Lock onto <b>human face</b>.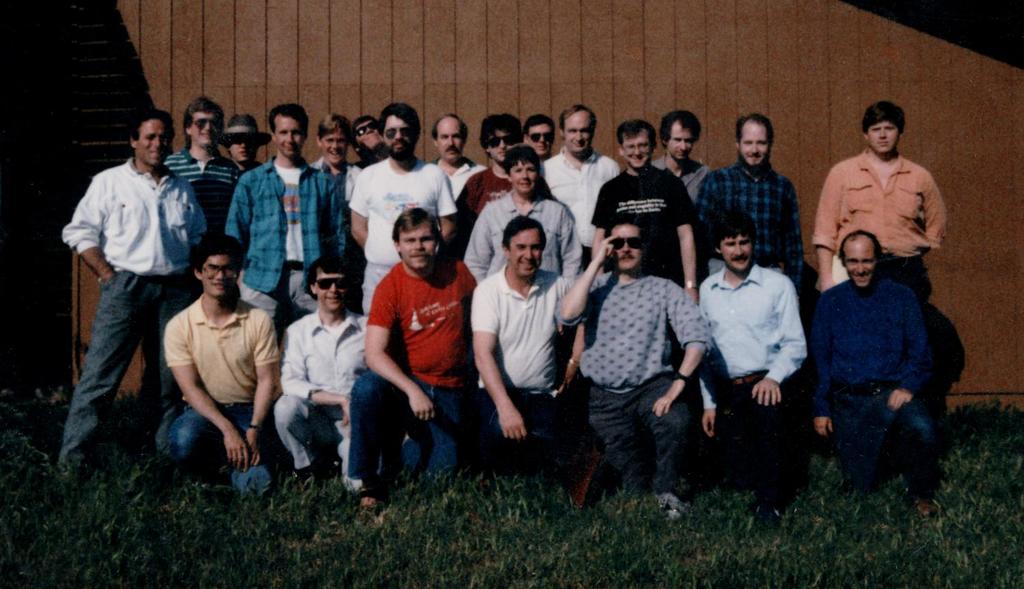
Locked: l=866, t=124, r=892, b=151.
